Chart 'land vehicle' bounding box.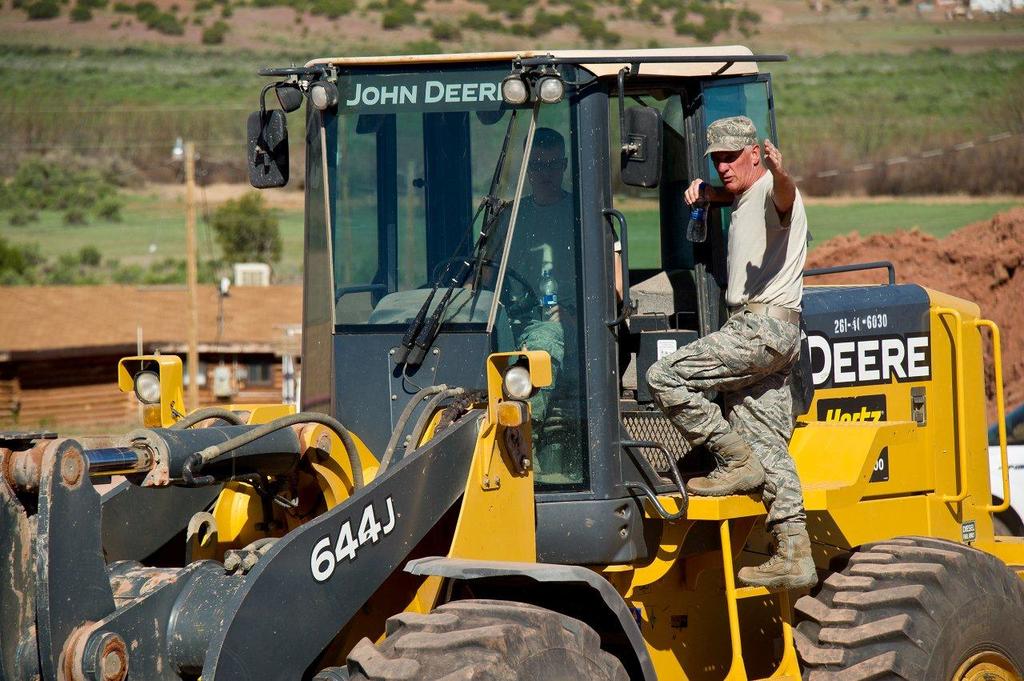
Charted: (0,56,1022,680).
